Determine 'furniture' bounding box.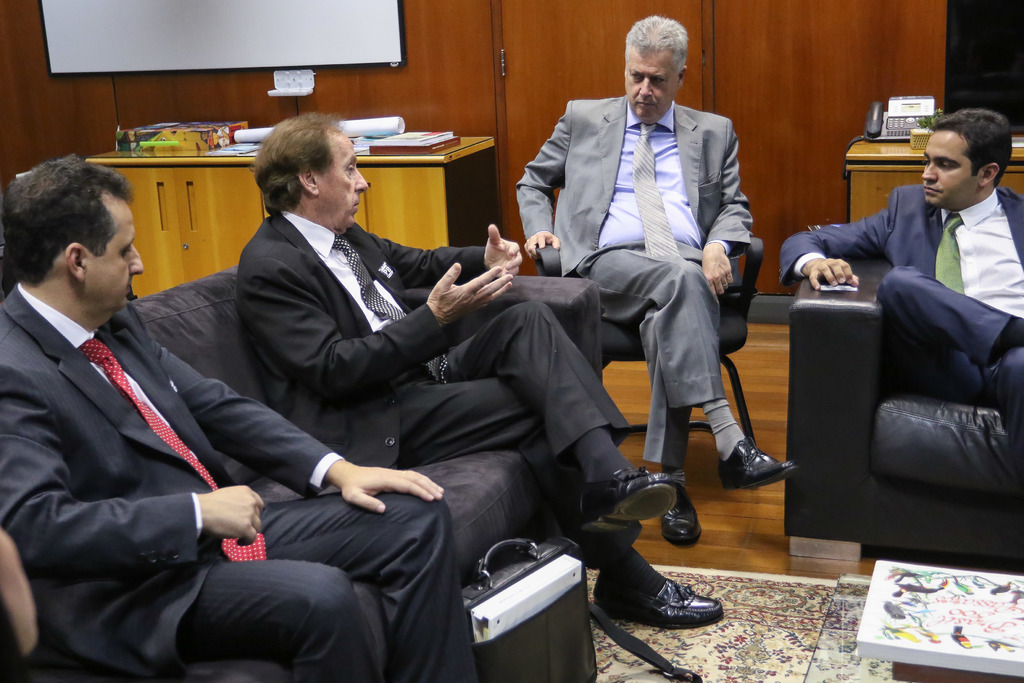
Determined: 0:262:598:682.
